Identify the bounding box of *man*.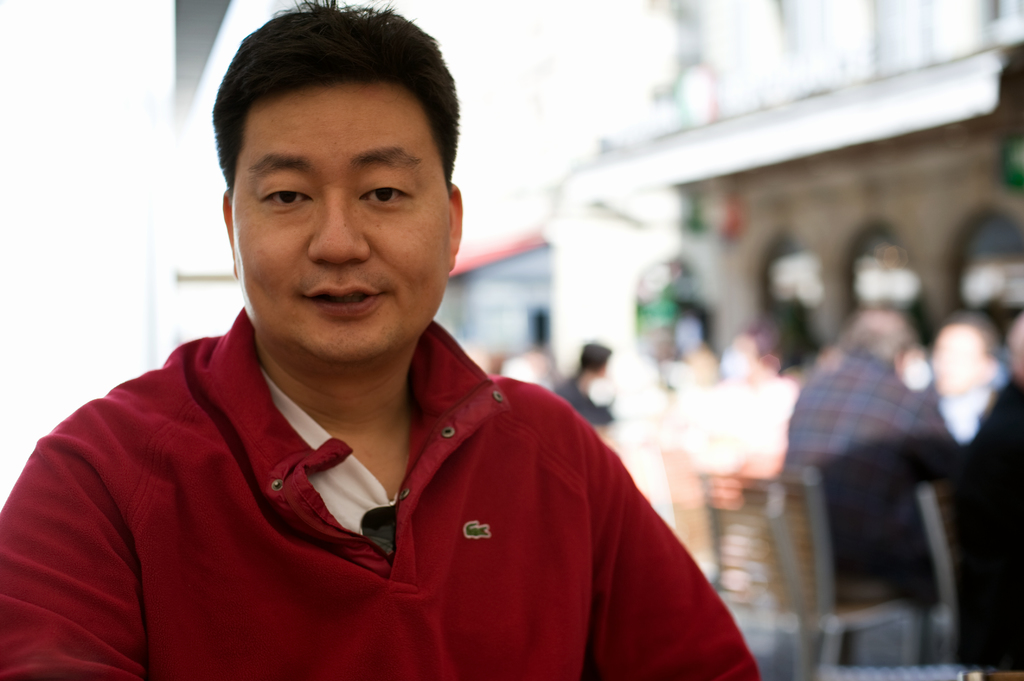
detection(788, 305, 959, 614).
